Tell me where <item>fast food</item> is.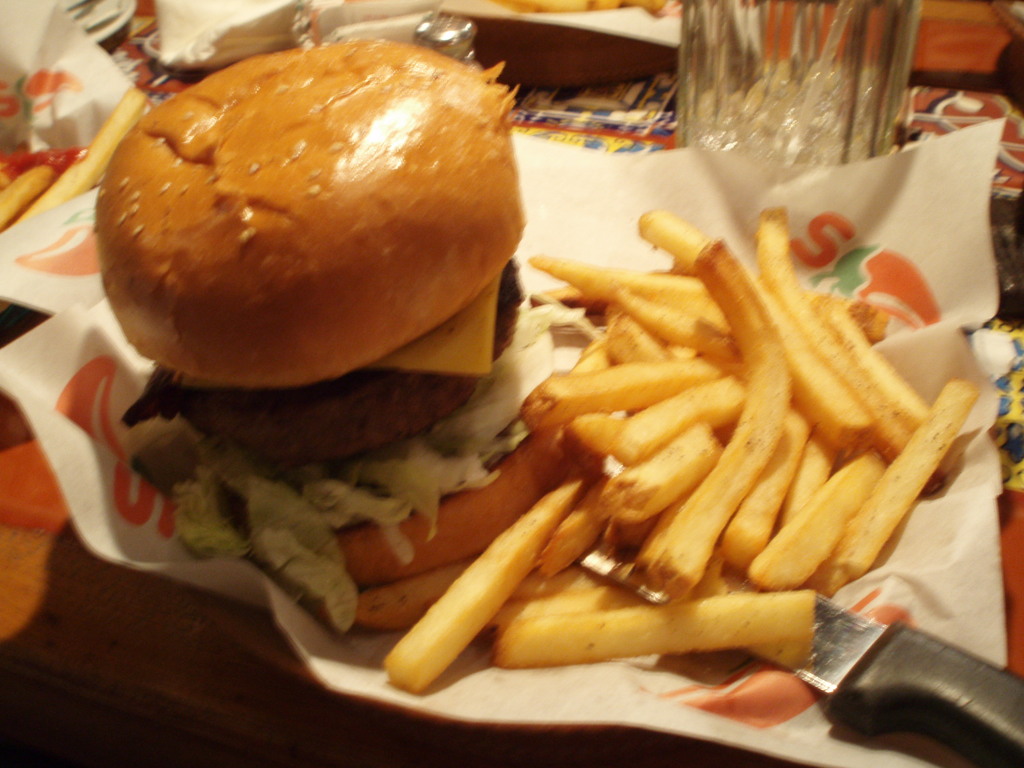
<item>fast food</item> is at x1=383 y1=209 x2=979 y2=692.
